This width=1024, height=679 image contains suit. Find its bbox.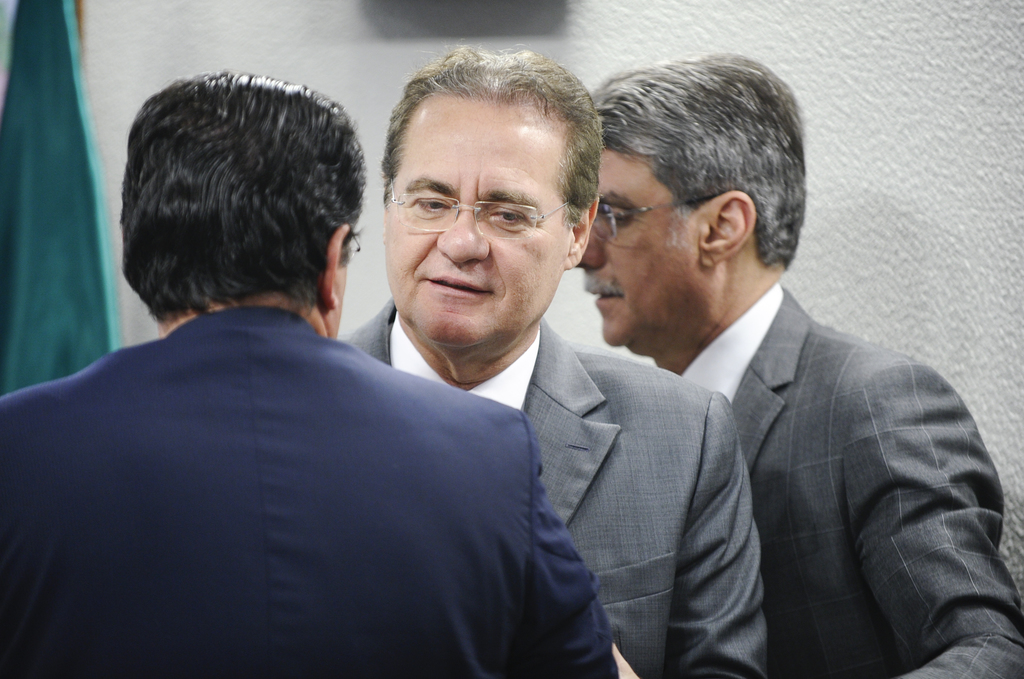
{"left": 624, "top": 193, "right": 998, "bottom": 670}.
